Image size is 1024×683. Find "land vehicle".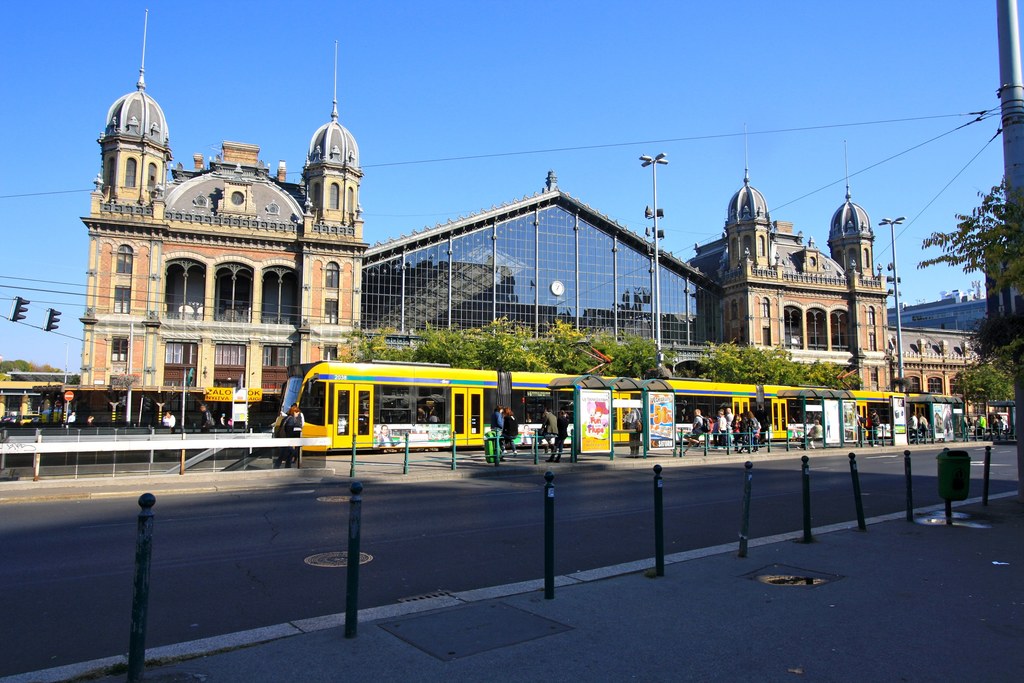
[297,363,970,457].
